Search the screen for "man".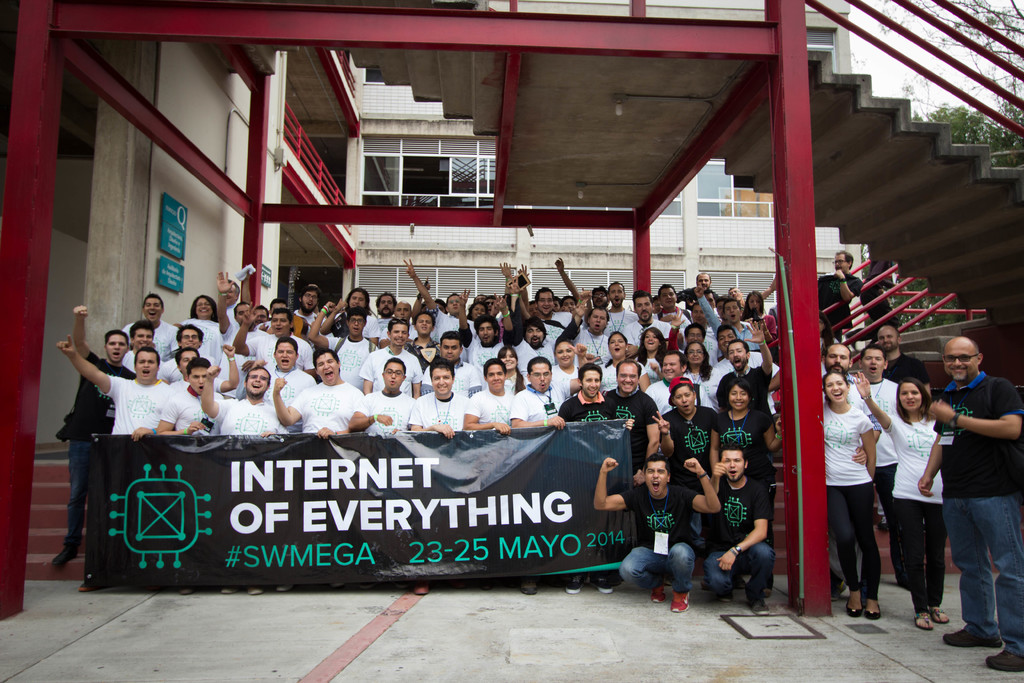
Found at [x1=360, y1=314, x2=420, y2=391].
